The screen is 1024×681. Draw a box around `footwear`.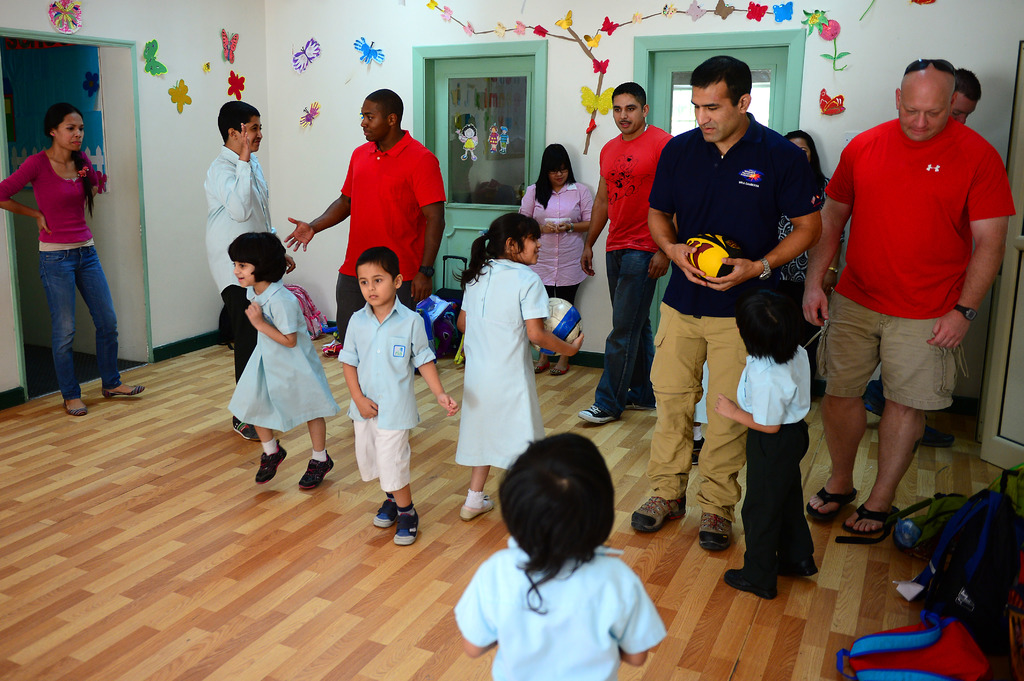
pyautogui.locateOnScreen(388, 522, 422, 548).
